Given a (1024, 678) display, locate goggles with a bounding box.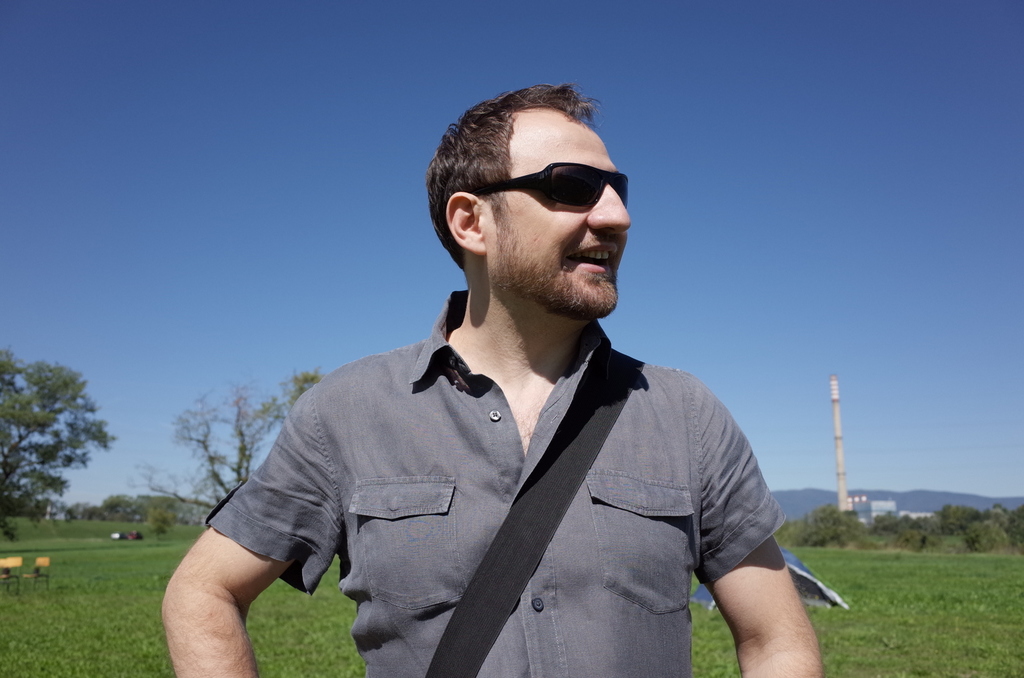
Located: rect(488, 155, 634, 215).
